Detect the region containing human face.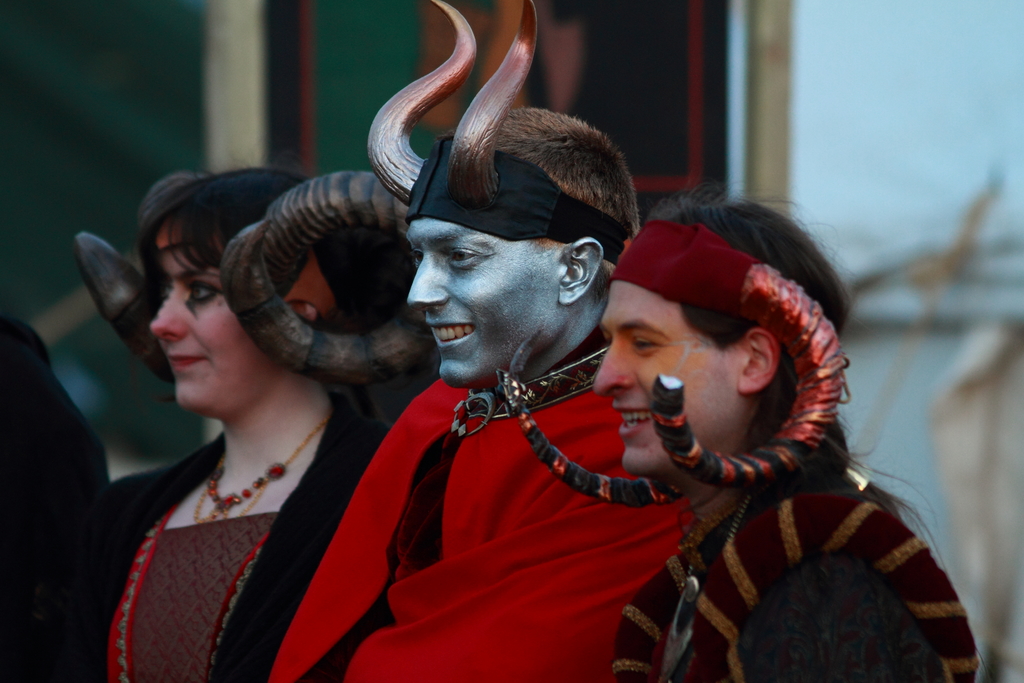
l=598, t=286, r=742, b=473.
